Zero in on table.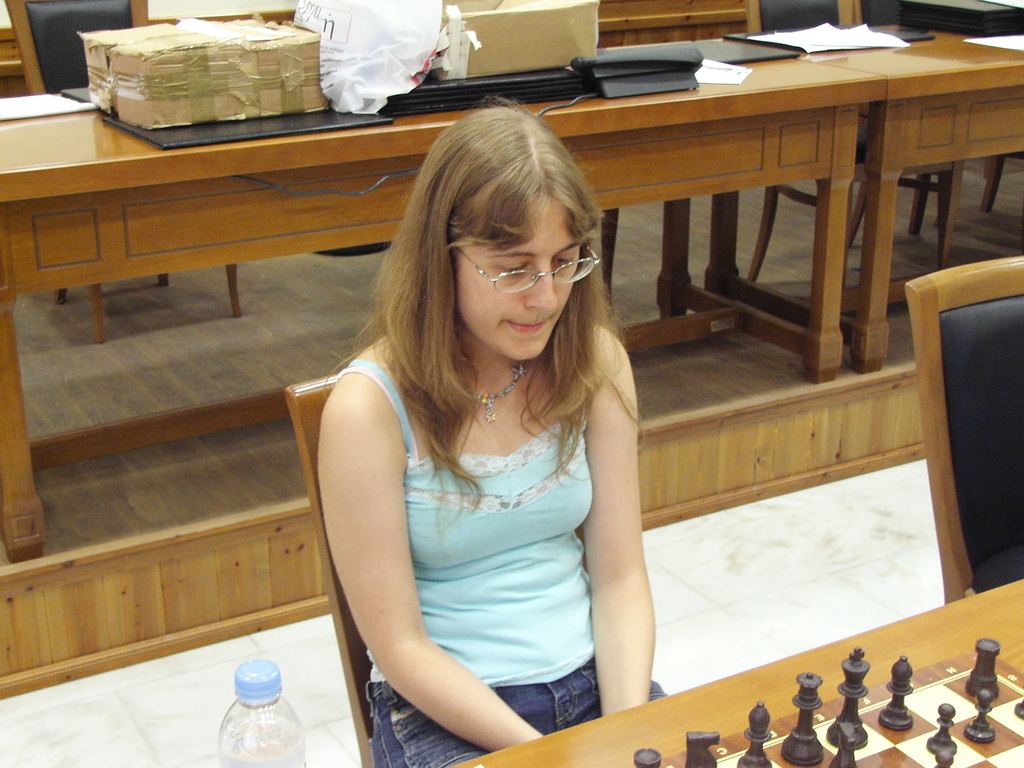
Zeroed in: left=0, top=0, right=1023, bottom=566.
